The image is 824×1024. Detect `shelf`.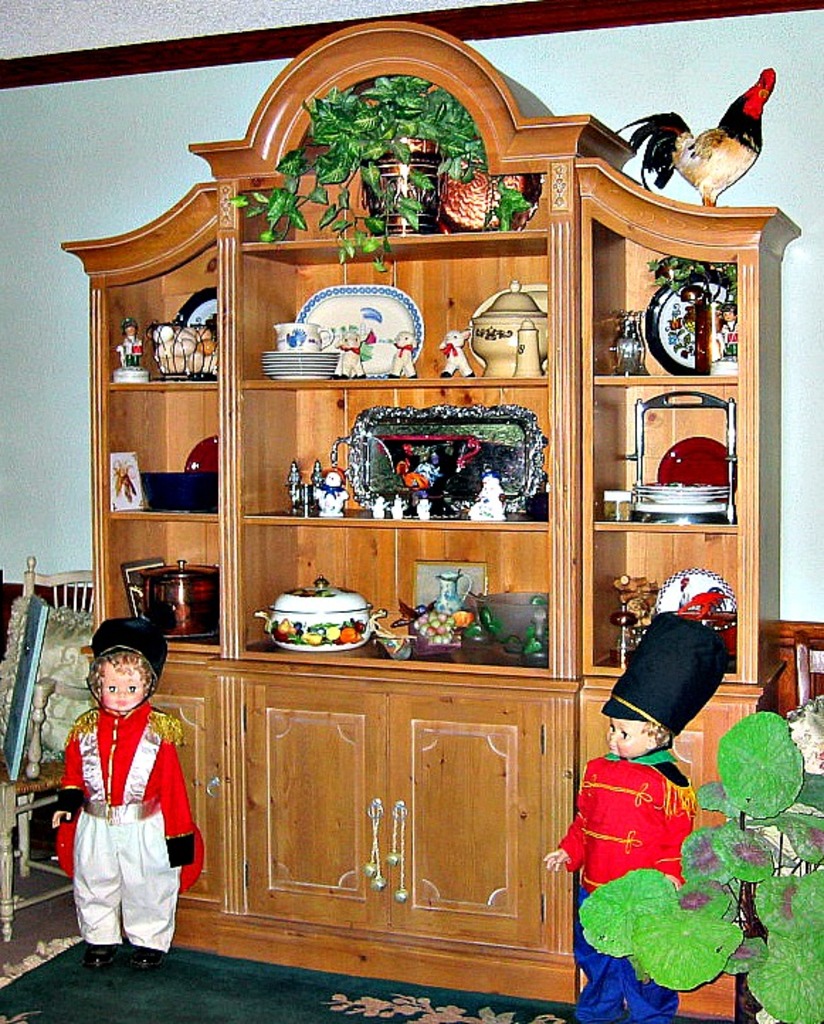
Detection: [54, 17, 810, 1000].
